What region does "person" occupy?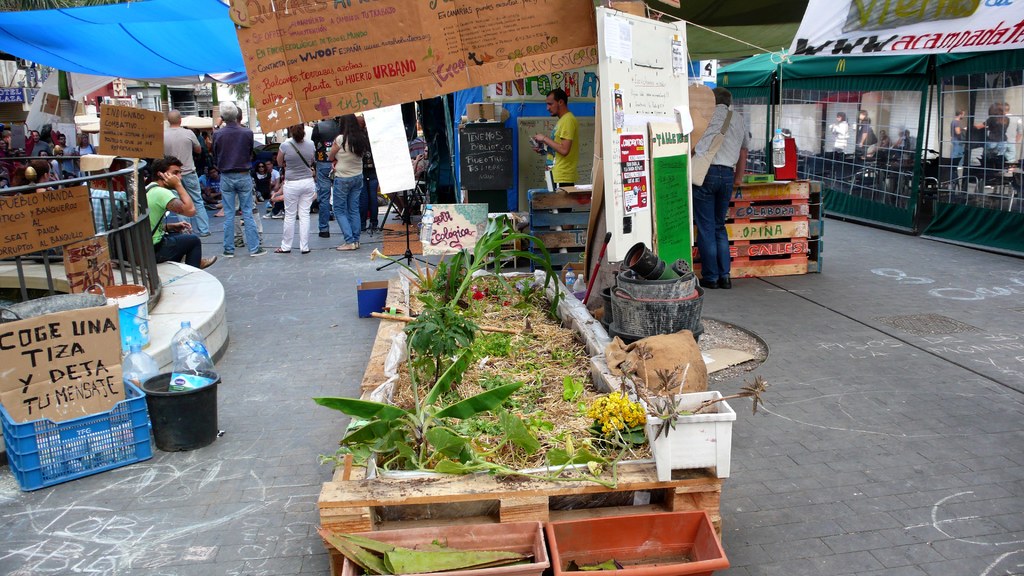
307, 111, 387, 241.
